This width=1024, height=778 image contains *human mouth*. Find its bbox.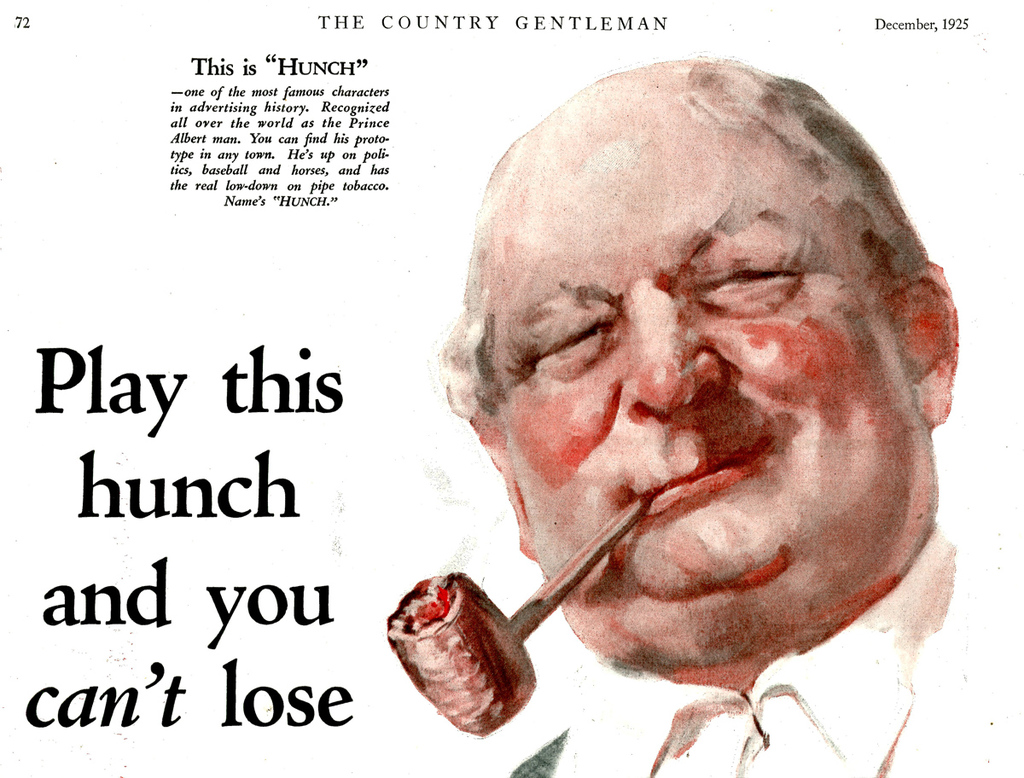
[left=621, top=436, right=785, bottom=523].
